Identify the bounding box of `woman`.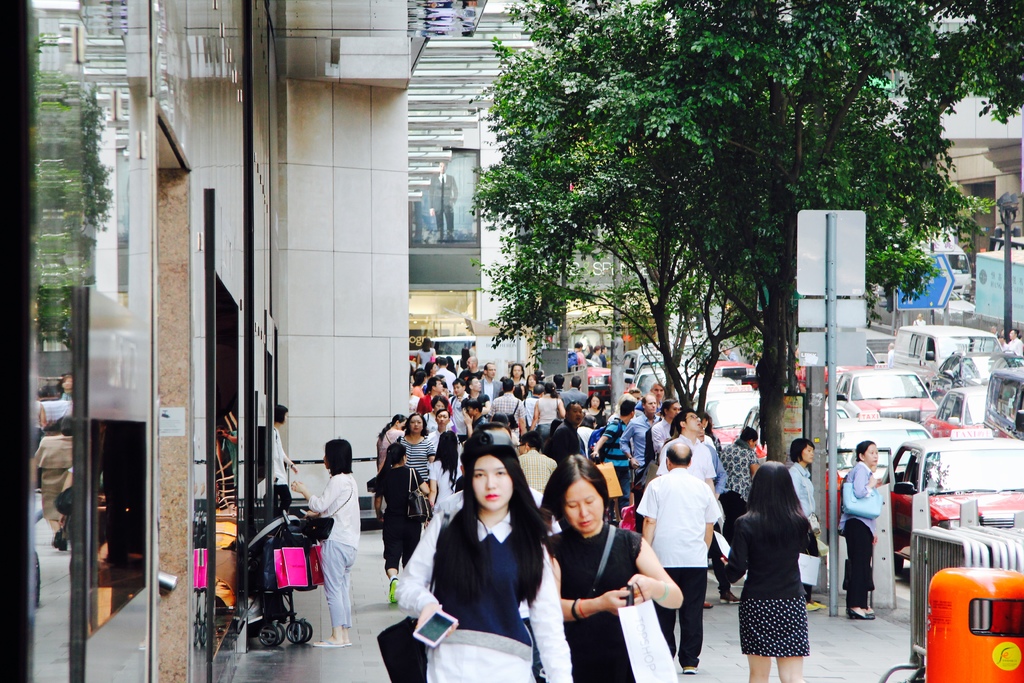
box(292, 438, 362, 648).
